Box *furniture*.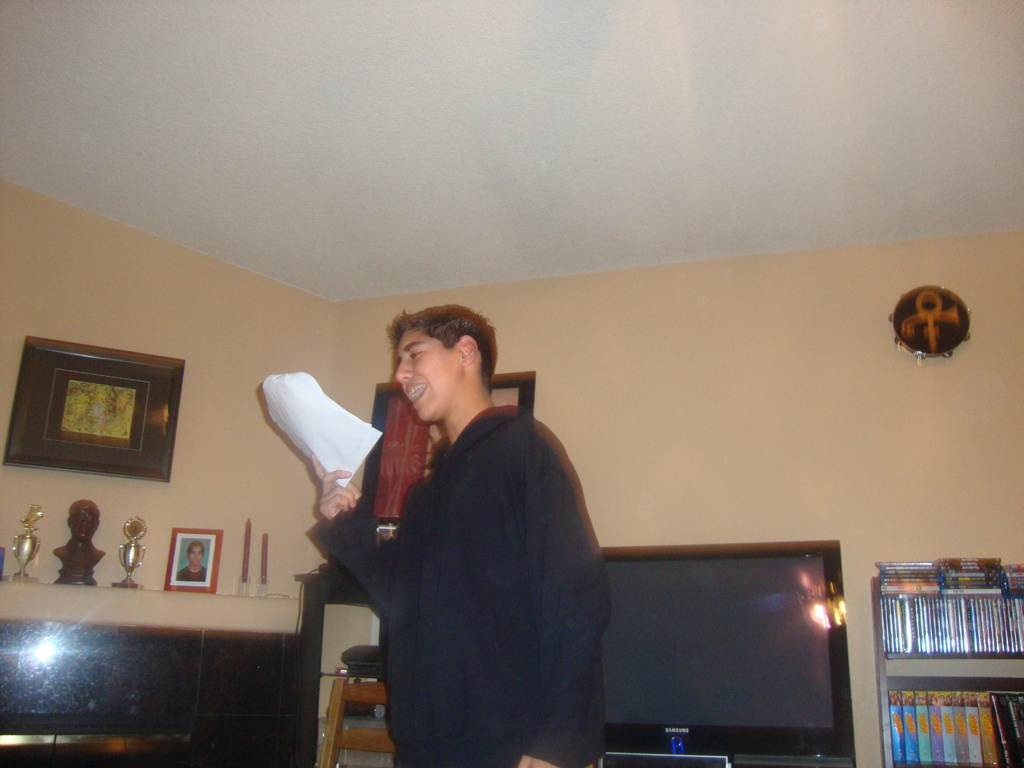
left=871, top=576, right=1023, bottom=767.
